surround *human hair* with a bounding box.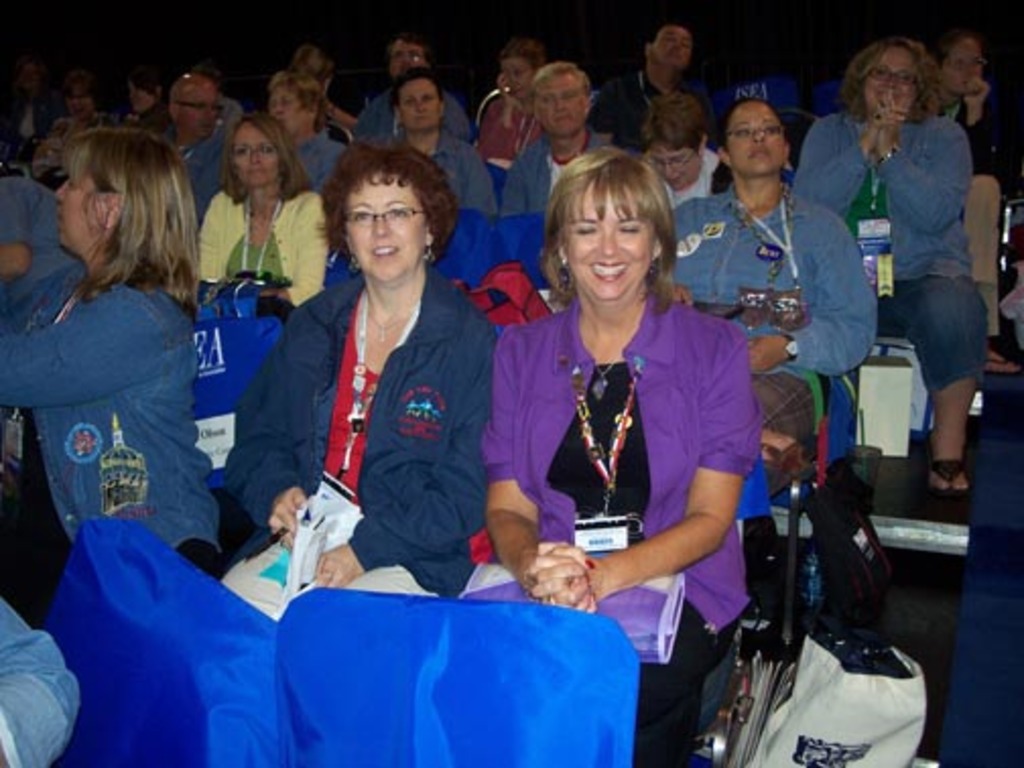
l=264, t=73, r=329, b=150.
